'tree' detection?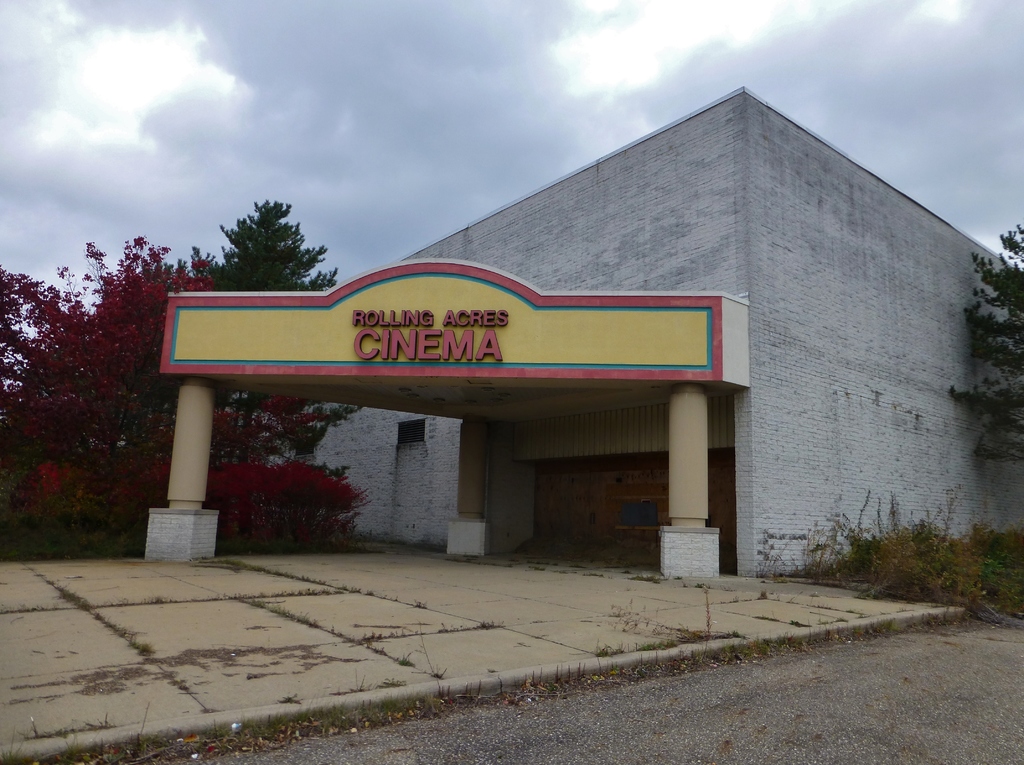
rect(948, 218, 1023, 461)
